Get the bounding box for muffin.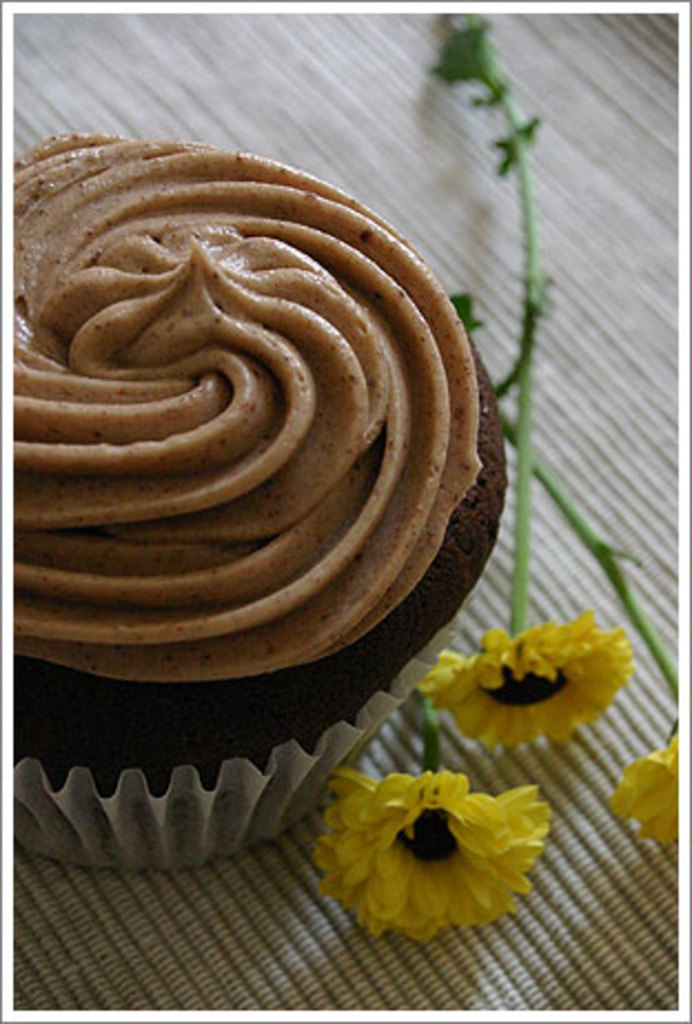
box=[9, 126, 510, 875].
